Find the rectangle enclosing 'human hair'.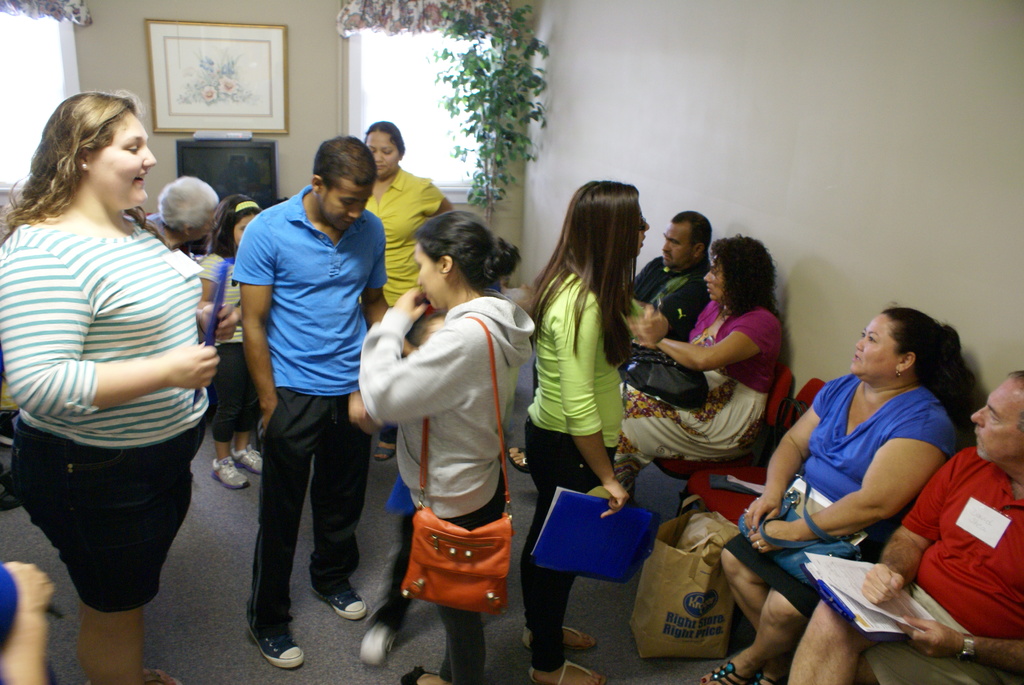
883:305:977:431.
